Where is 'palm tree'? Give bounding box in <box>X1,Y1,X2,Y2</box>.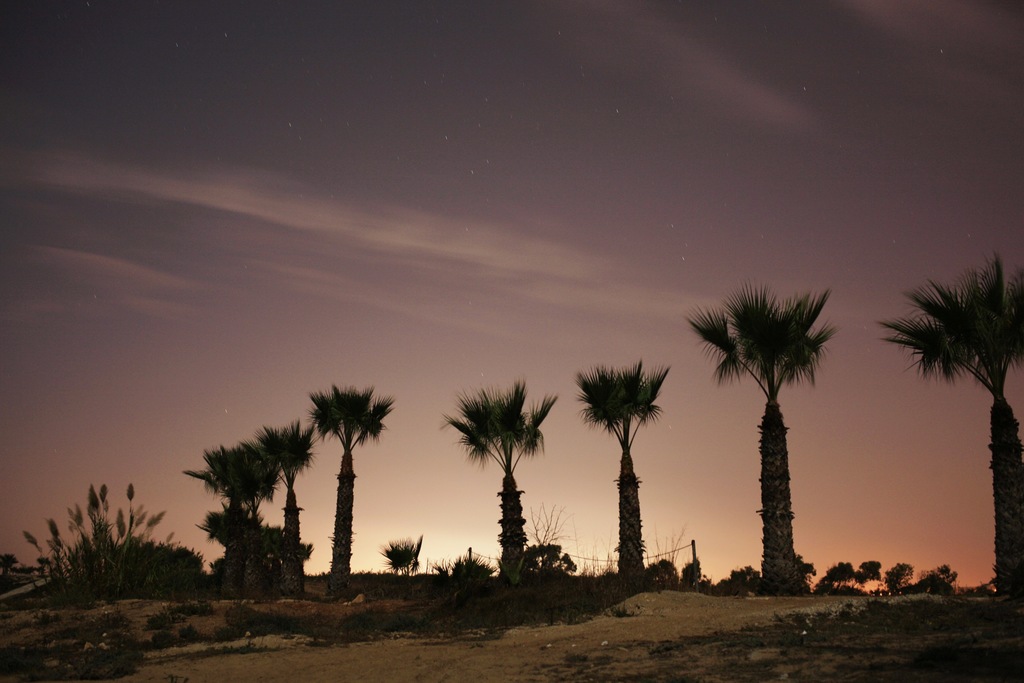
<box>319,390,392,593</box>.
